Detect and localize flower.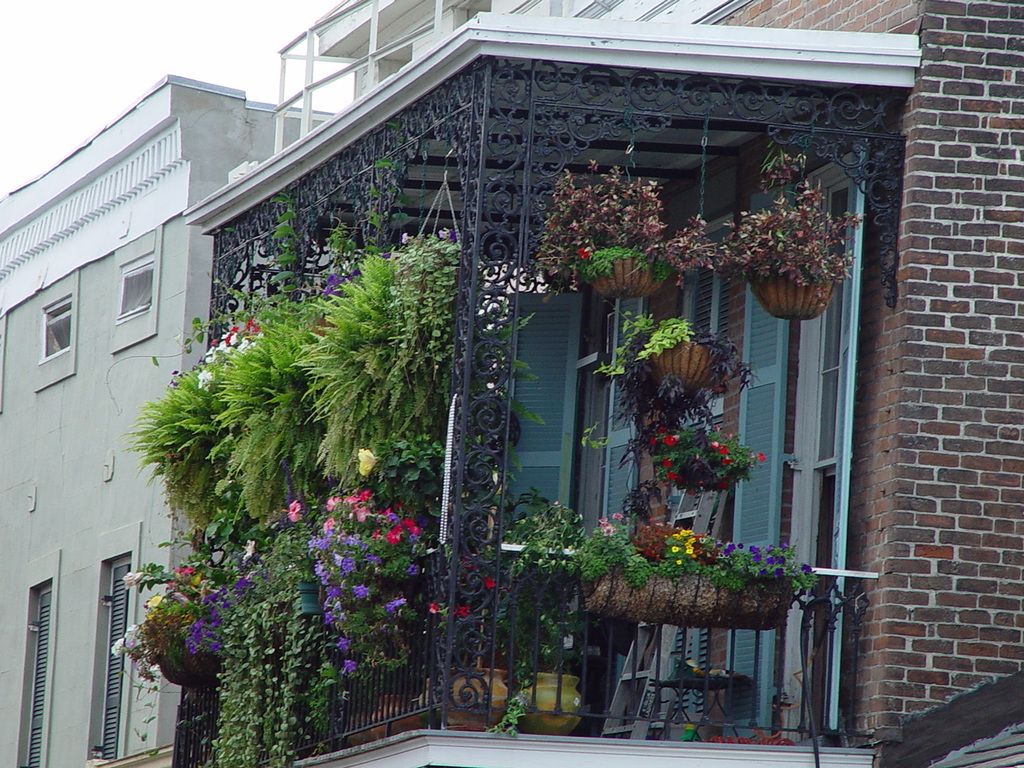
Localized at box(483, 574, 495, 590).
